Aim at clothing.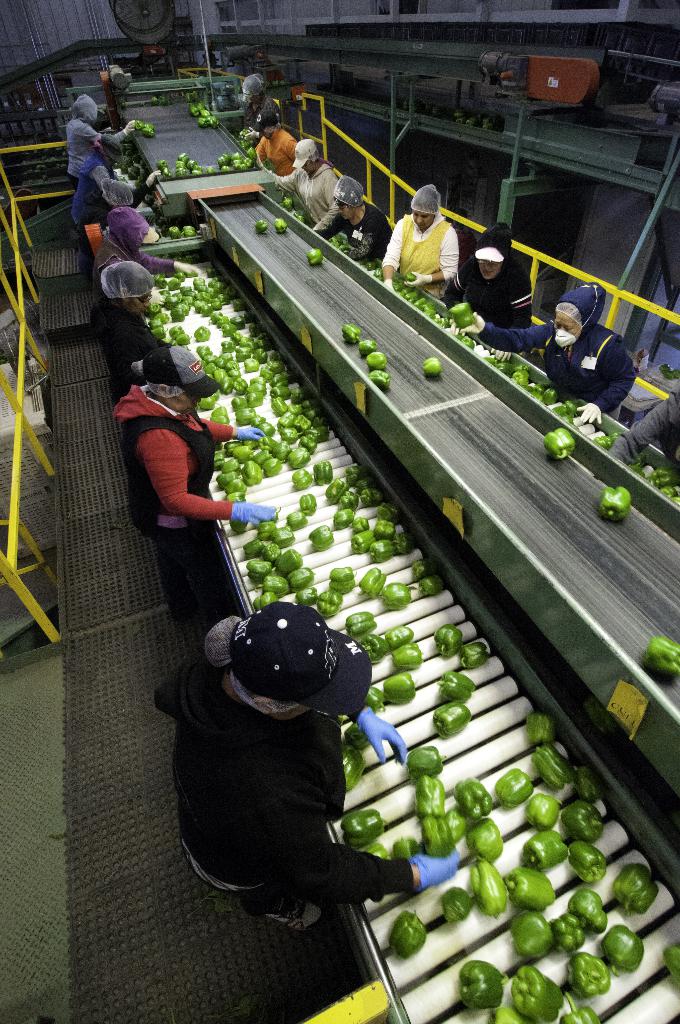
Aimed at [x1=117, y1=359, x2=239, y2=582].
